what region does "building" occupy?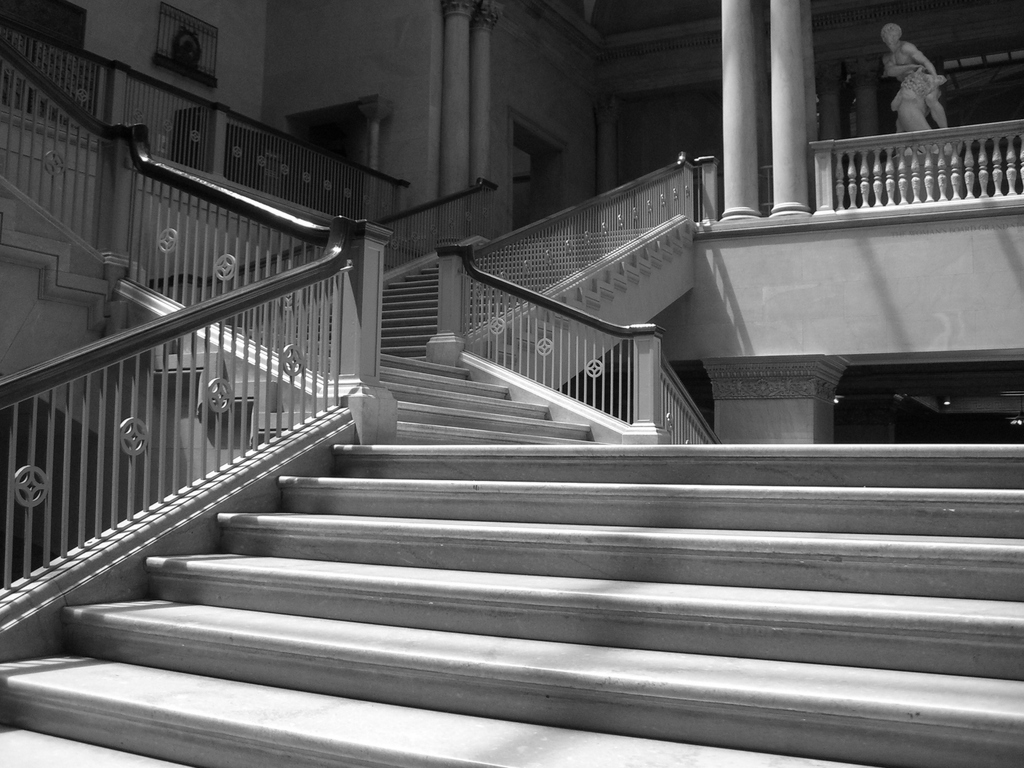
box(1, 0, 1023, 765).
